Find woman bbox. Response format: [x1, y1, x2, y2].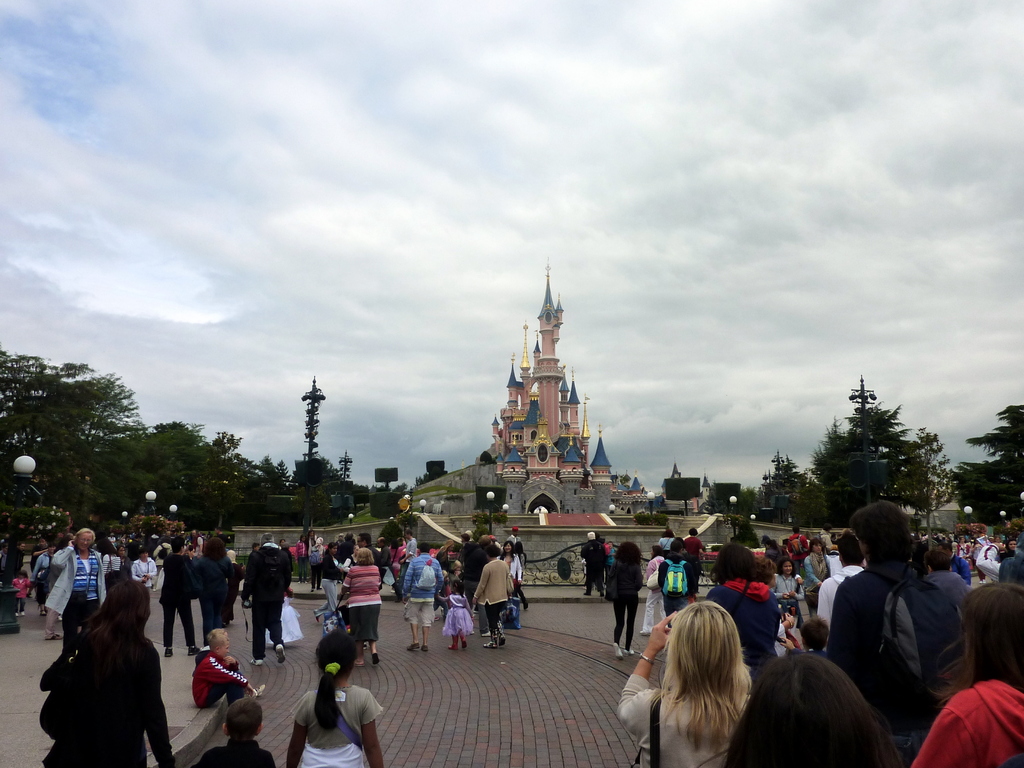
[340, 547, 381, 666].
